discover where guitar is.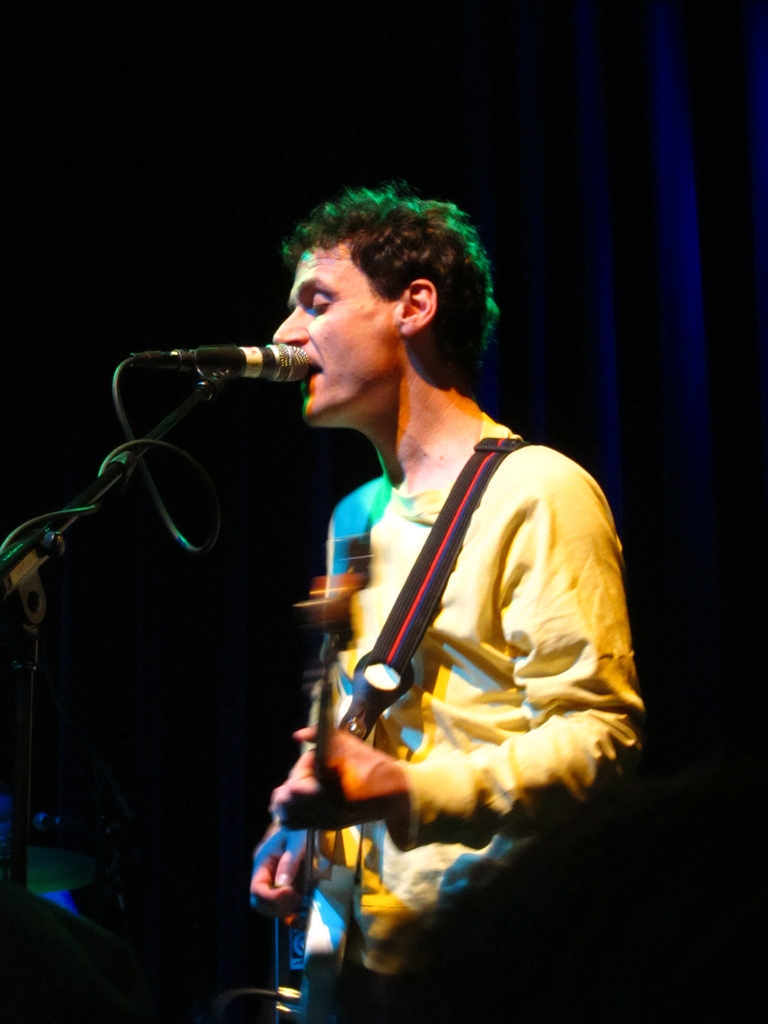
Discovered at x1=273, y1=565, x2=351, y2=1023.
